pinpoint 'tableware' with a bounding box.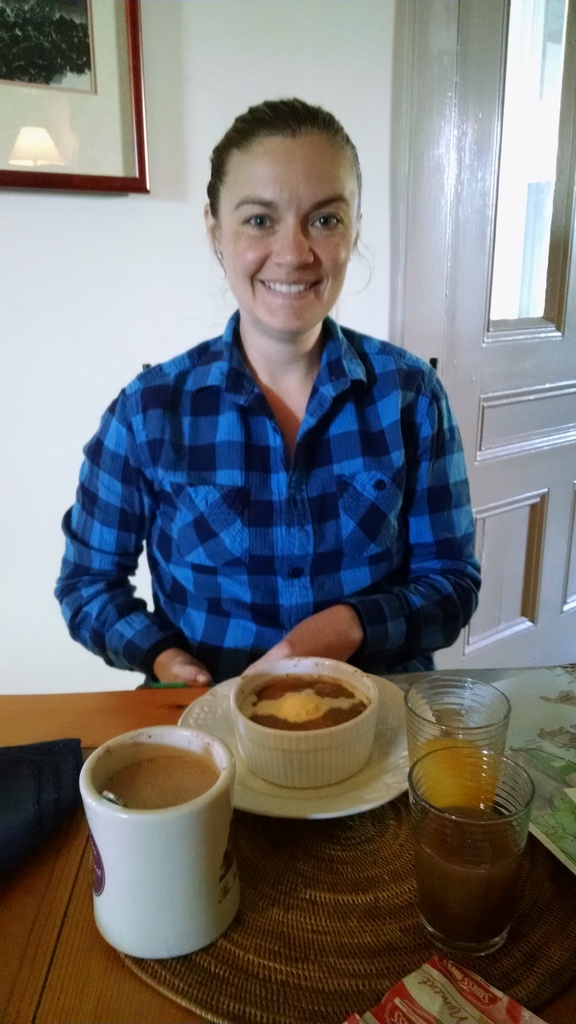
(176,675,440,824).
